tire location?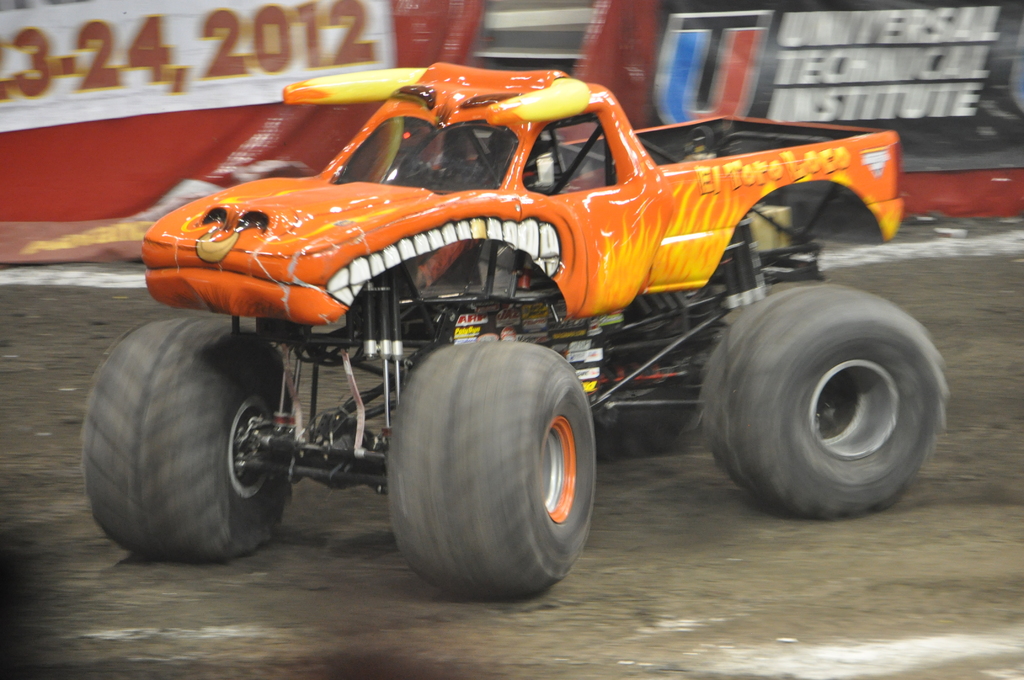
box=[79, 316, 288, 558]
